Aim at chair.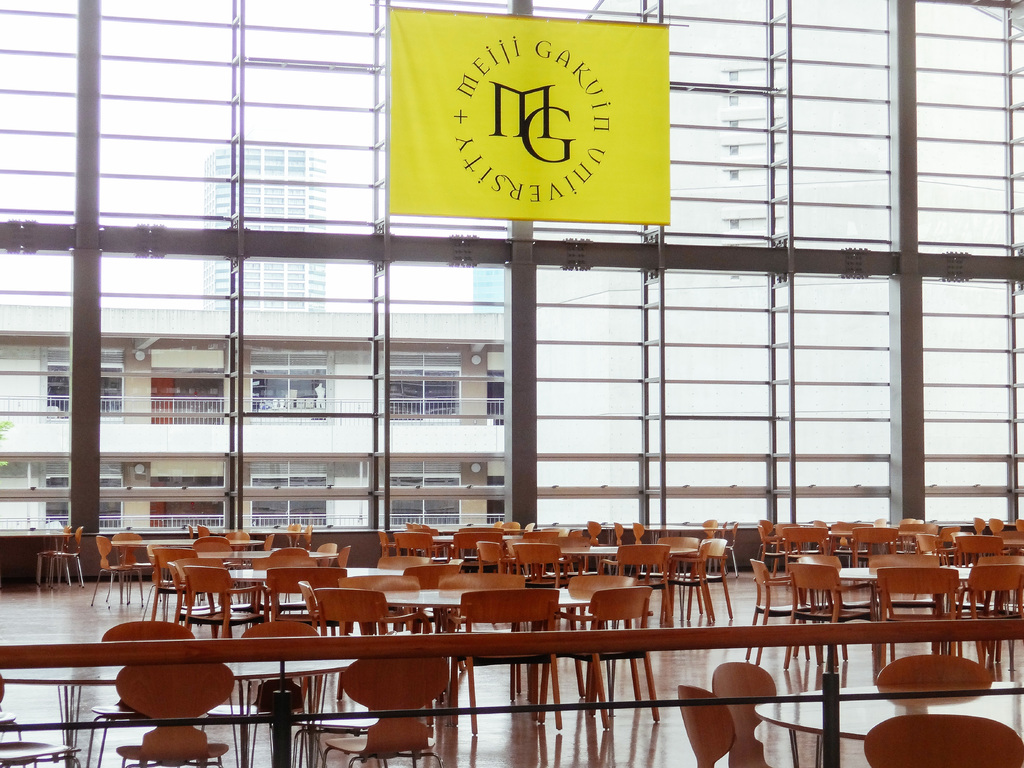
Aimed at <region>80, 621, 202, 767</region>.
